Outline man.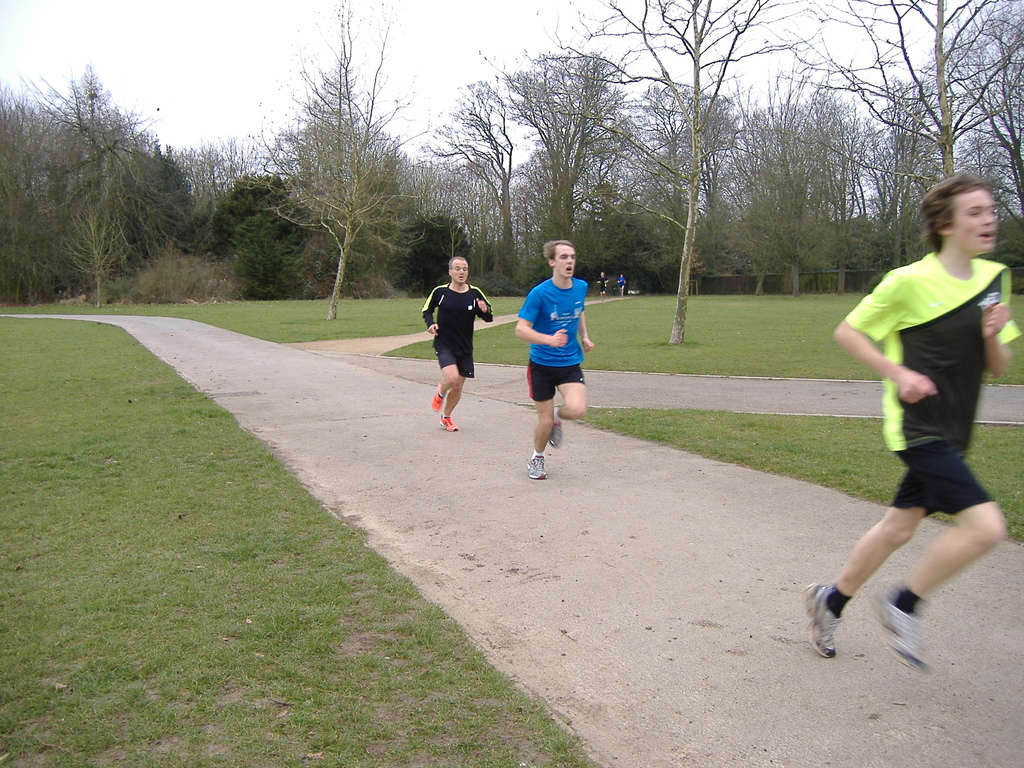
Outline: box=[511, 236, 599, 484].
